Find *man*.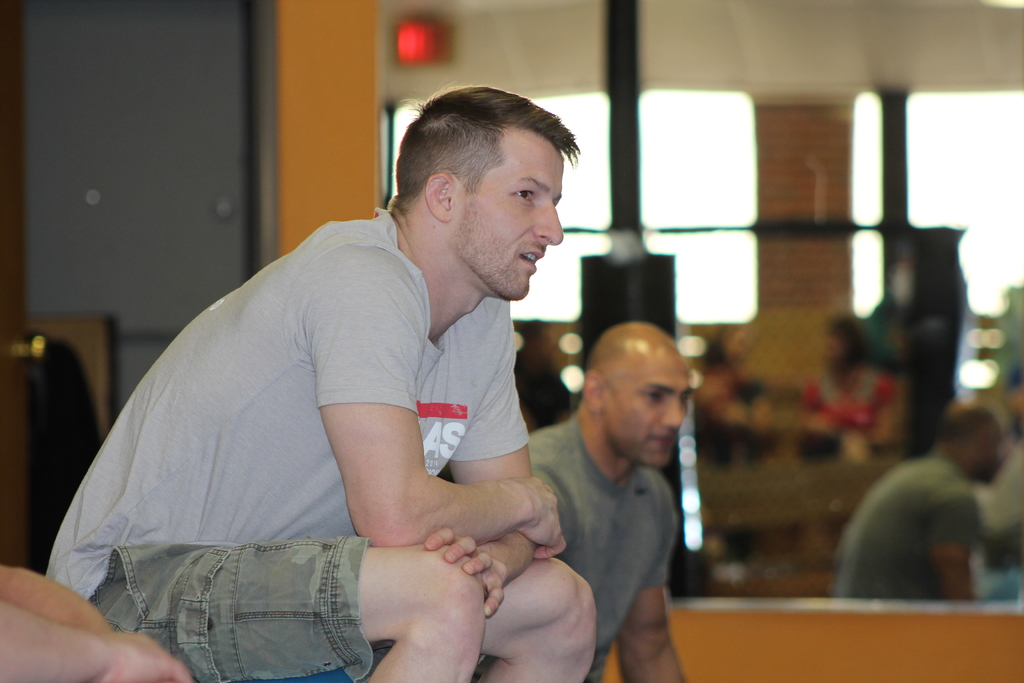
x1=829, y1=394, x2=1013, y2=602.
